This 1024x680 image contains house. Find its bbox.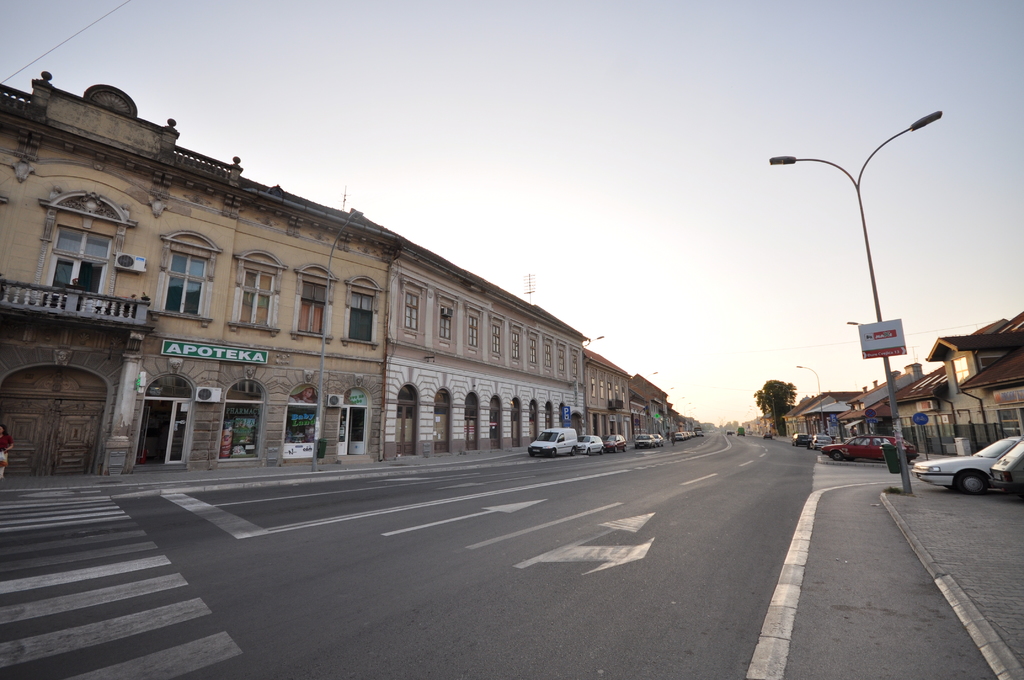
(x1=927, y1=302, x2=1023, y2=451).
